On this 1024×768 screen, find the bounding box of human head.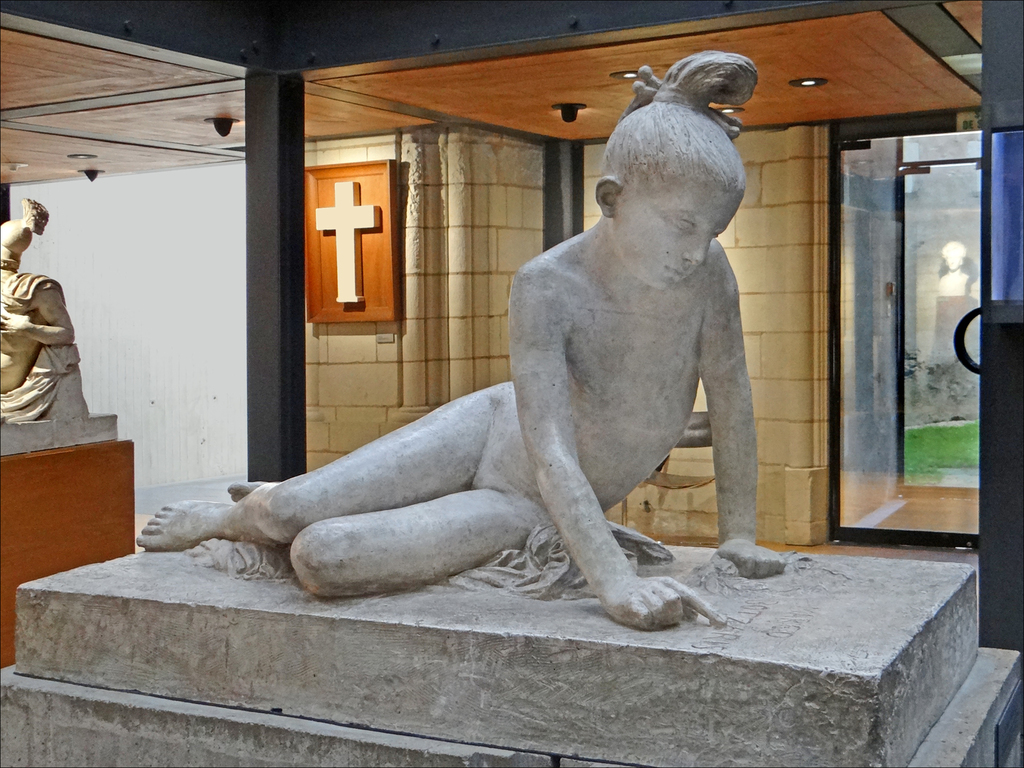
Bounding box: (941,241,965,270).
